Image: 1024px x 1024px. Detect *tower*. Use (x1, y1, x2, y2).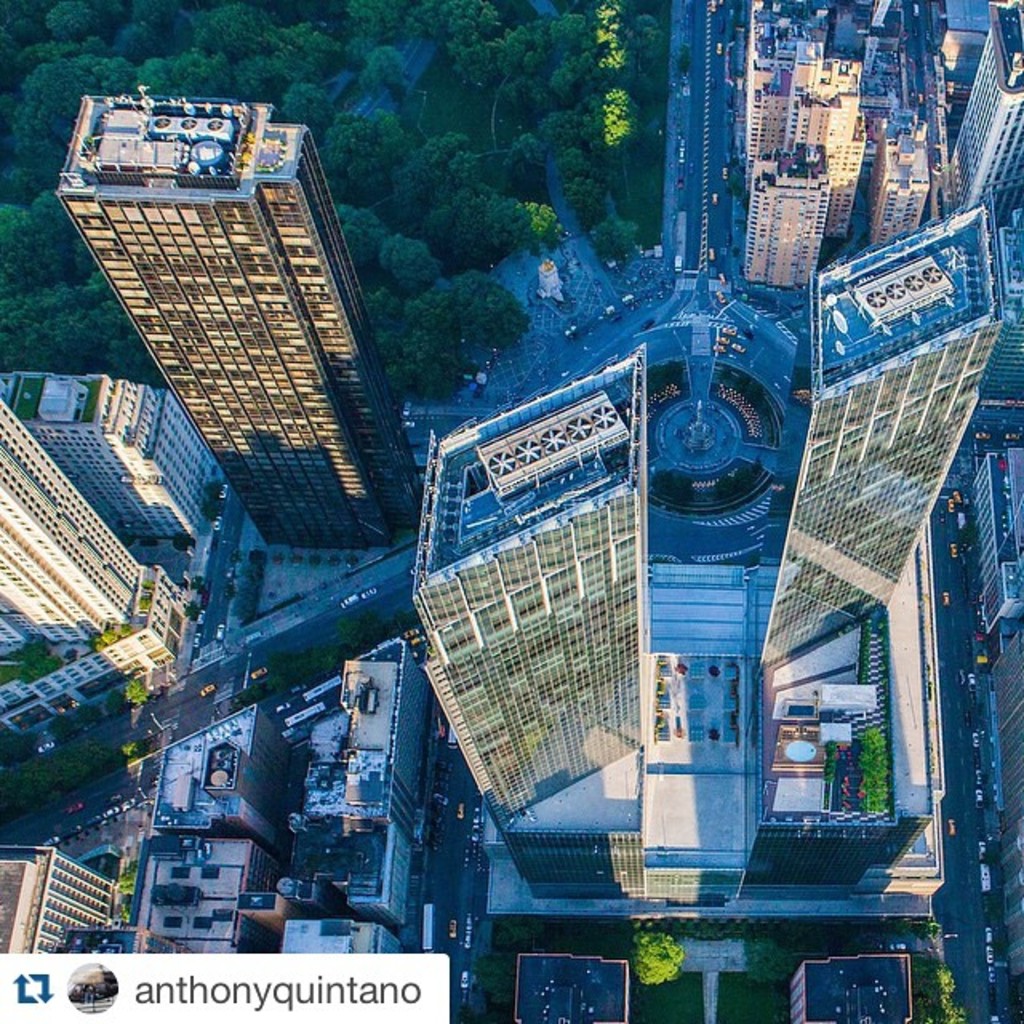
(0, 842, 130, 965).
